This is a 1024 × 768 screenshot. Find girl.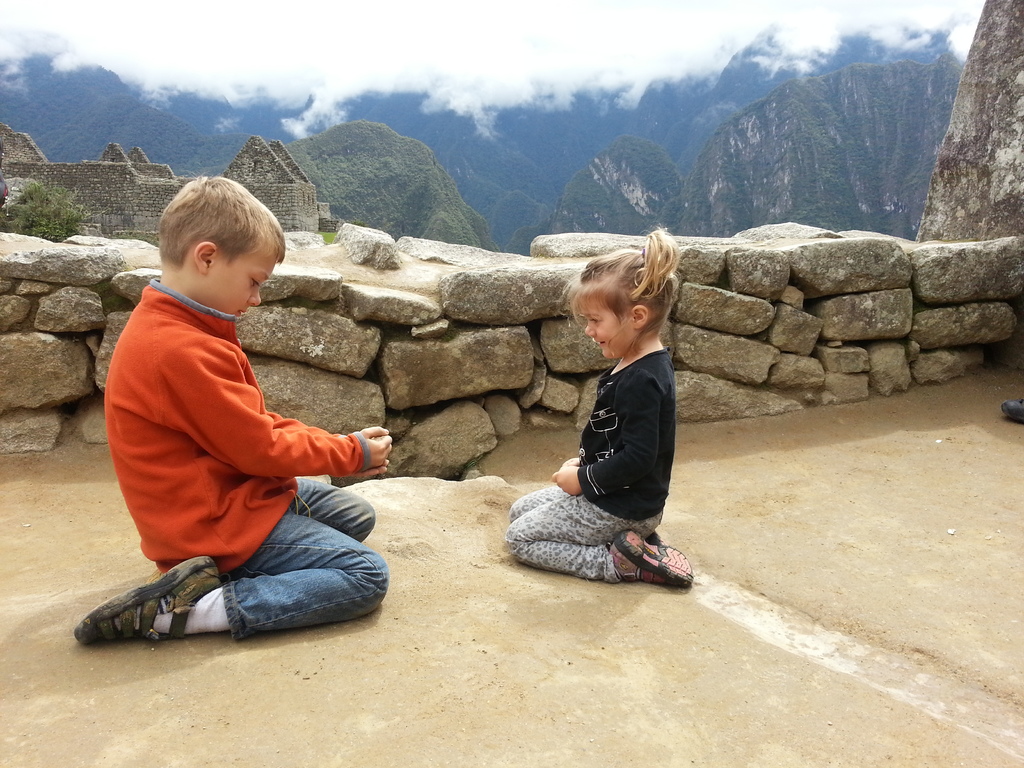
Bounding box: [503,225,700,604].
